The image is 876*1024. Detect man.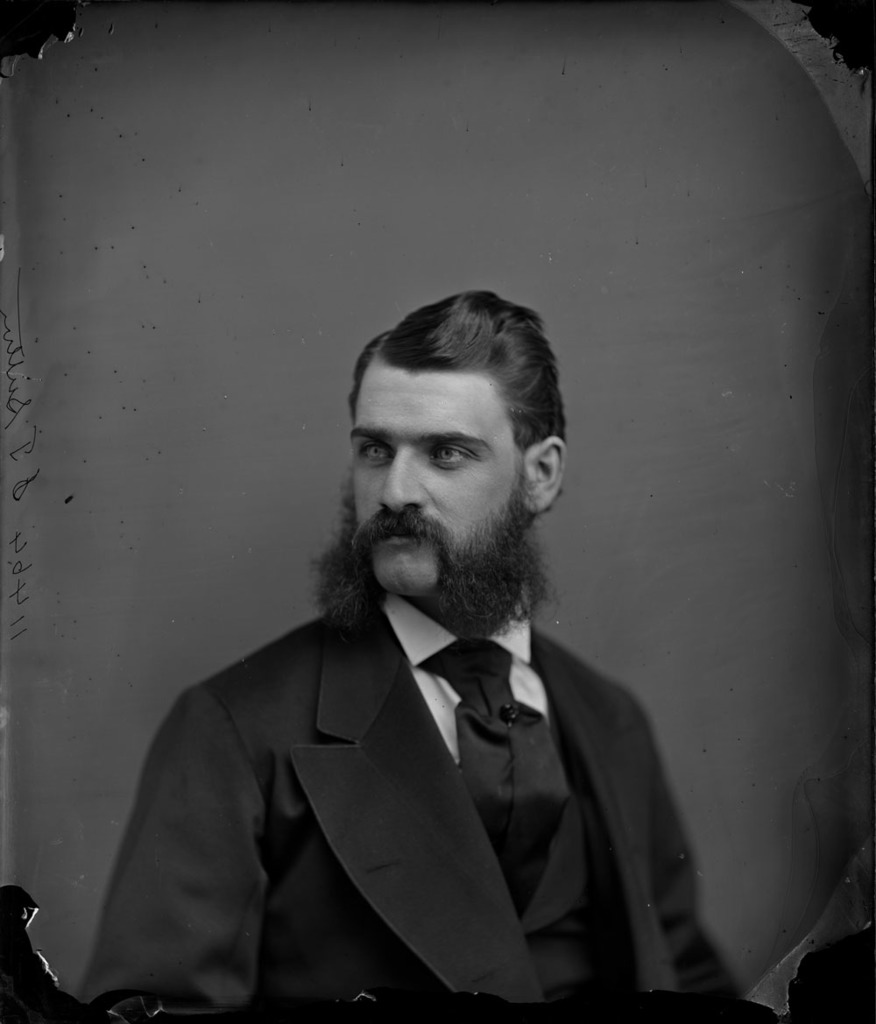
Detection: {"left": 76, "top": 283, "right": 747, "bottom": 995}.
